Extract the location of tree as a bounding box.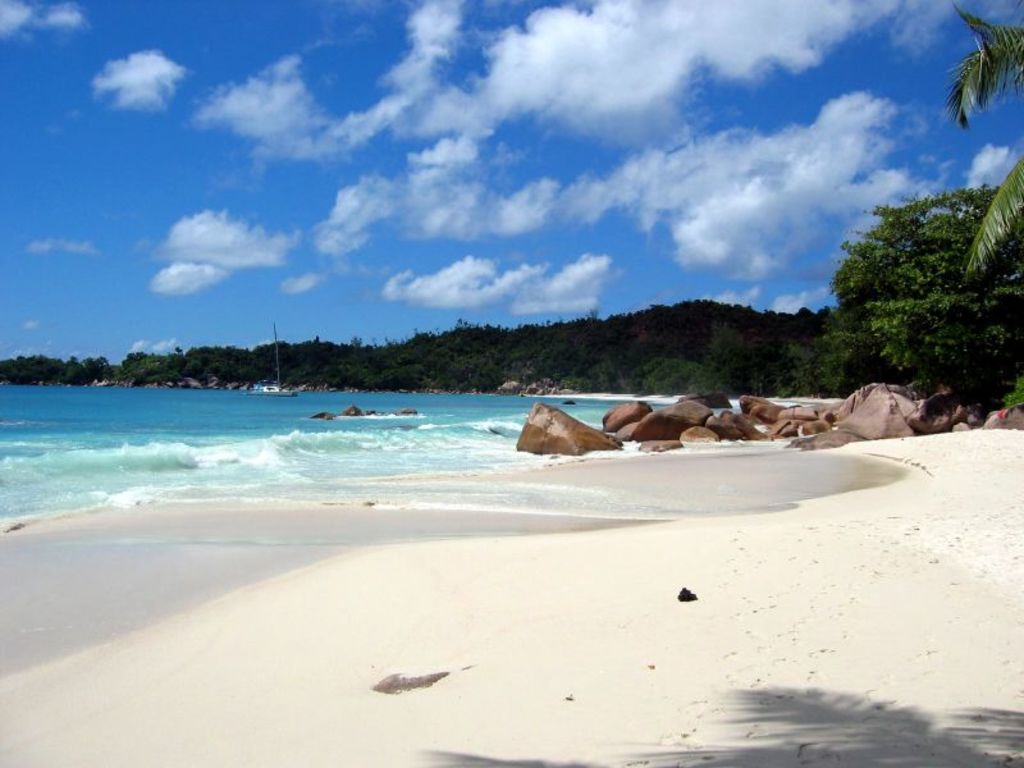
(left=1, top=197, right=1023, bottom=404).
